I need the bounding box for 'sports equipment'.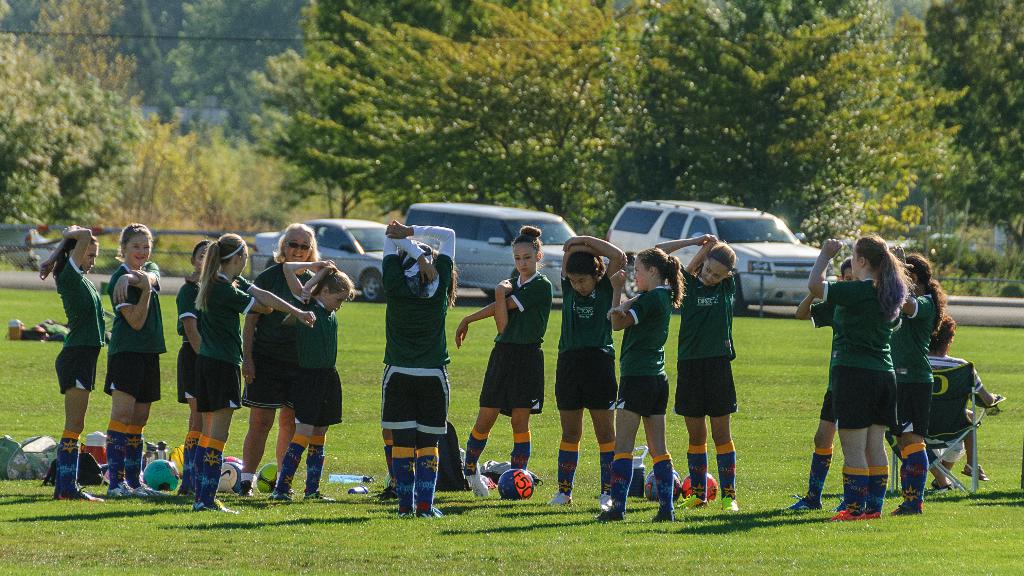
Here it is: <region>141, 458, 179, 491</region>.
